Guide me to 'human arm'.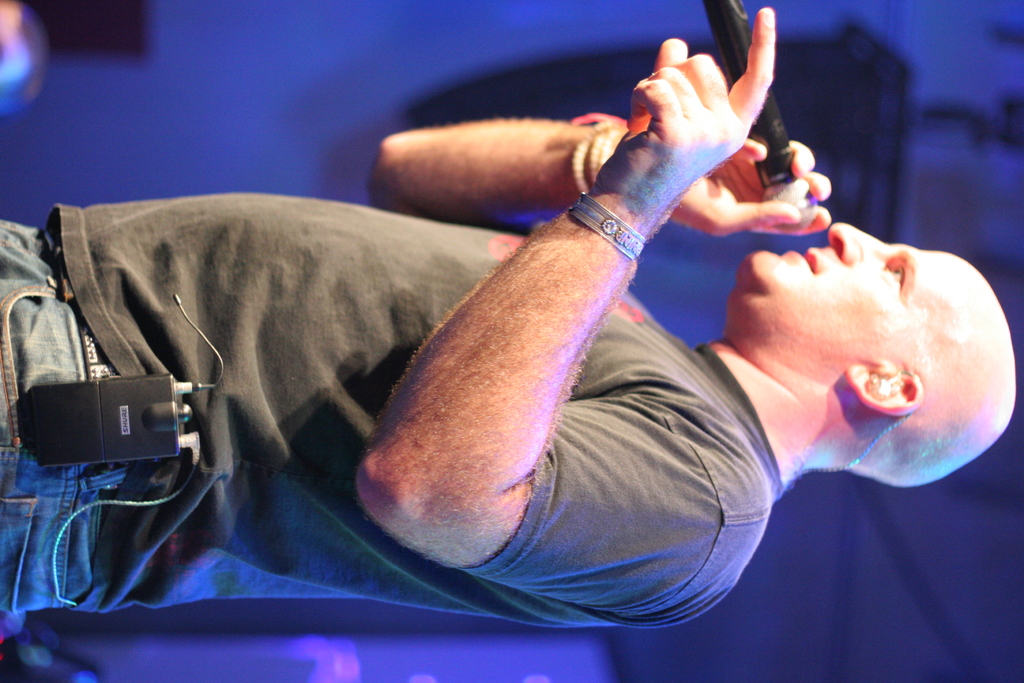
Guidance: rect(354, 10, 771, 572).
